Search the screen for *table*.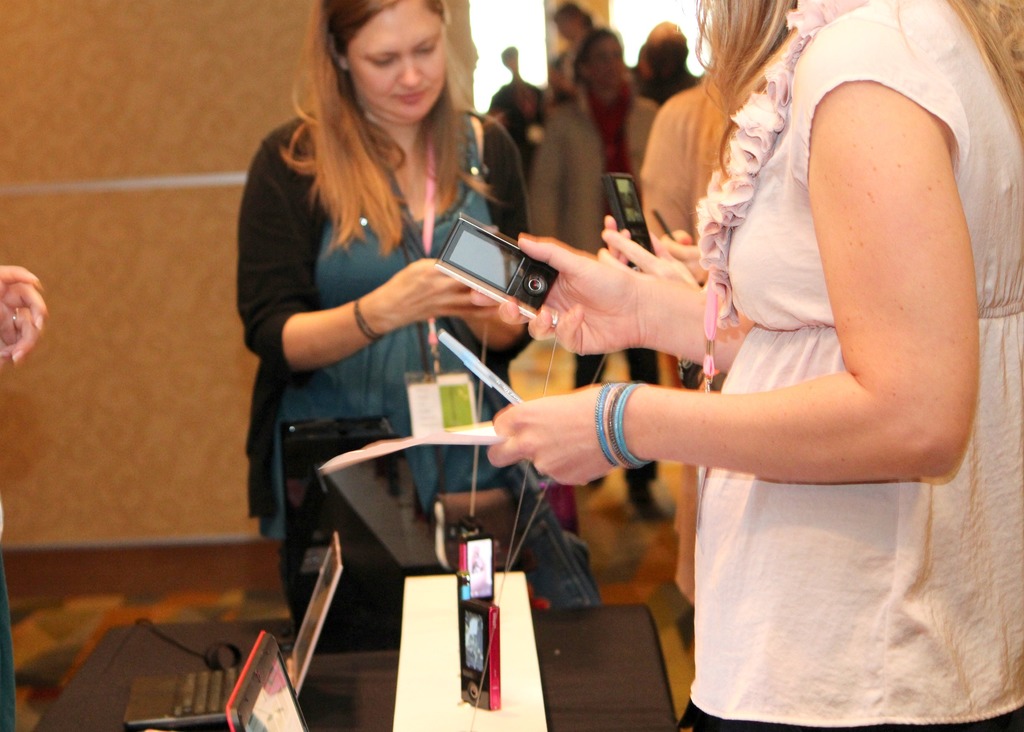
Found at select_region(29, 601, 682, 731).
